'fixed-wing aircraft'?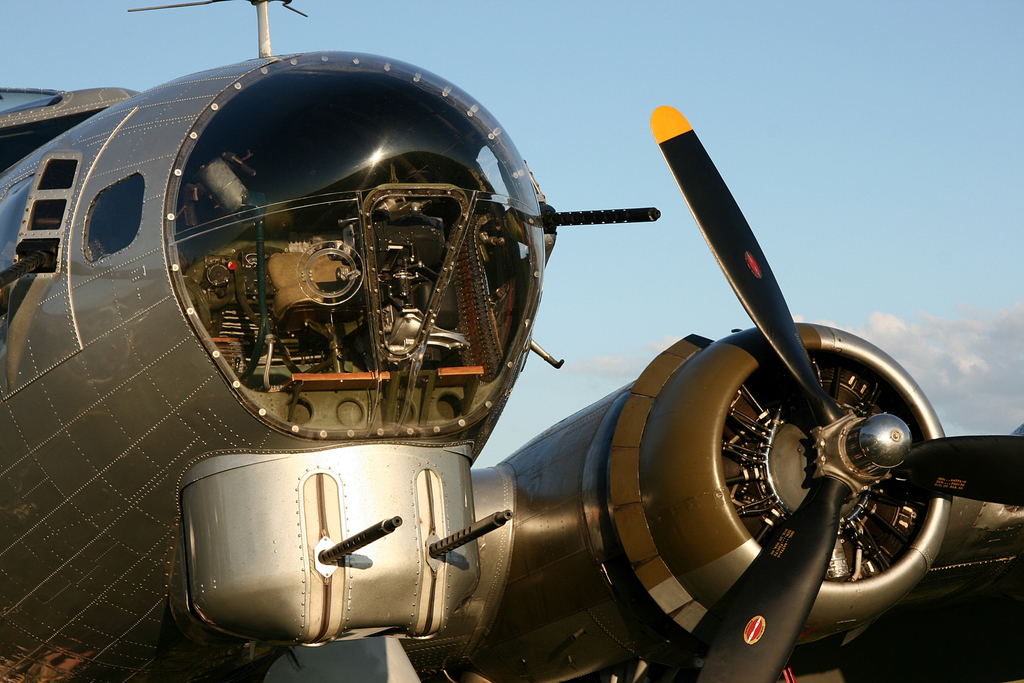
4:0:1023:682
